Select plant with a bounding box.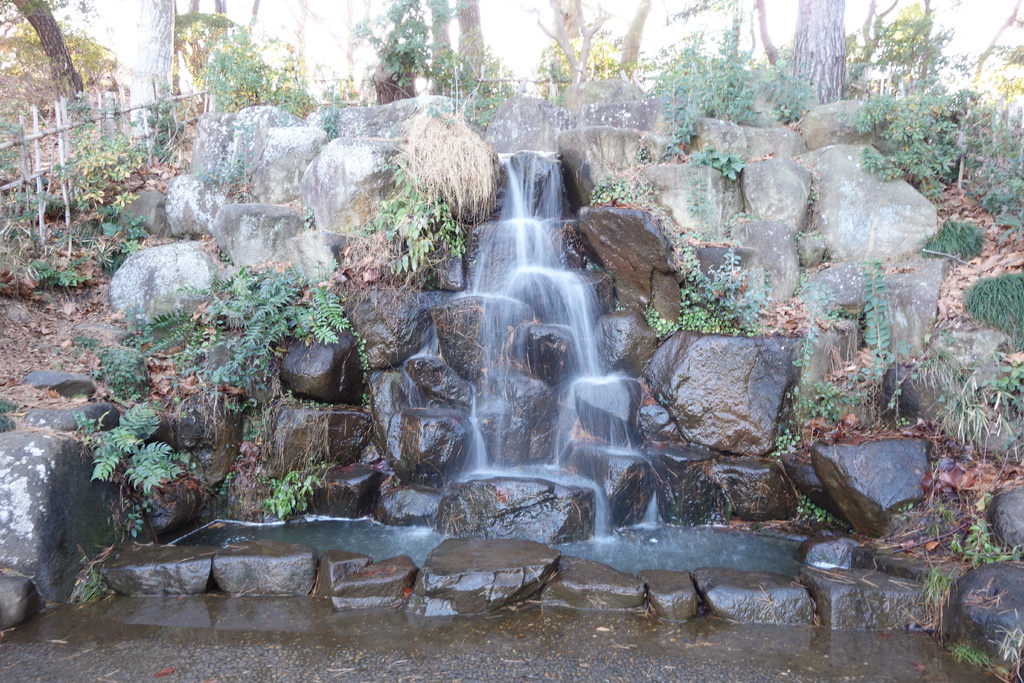
[left=125, top=494, right=149, bottom=549].
